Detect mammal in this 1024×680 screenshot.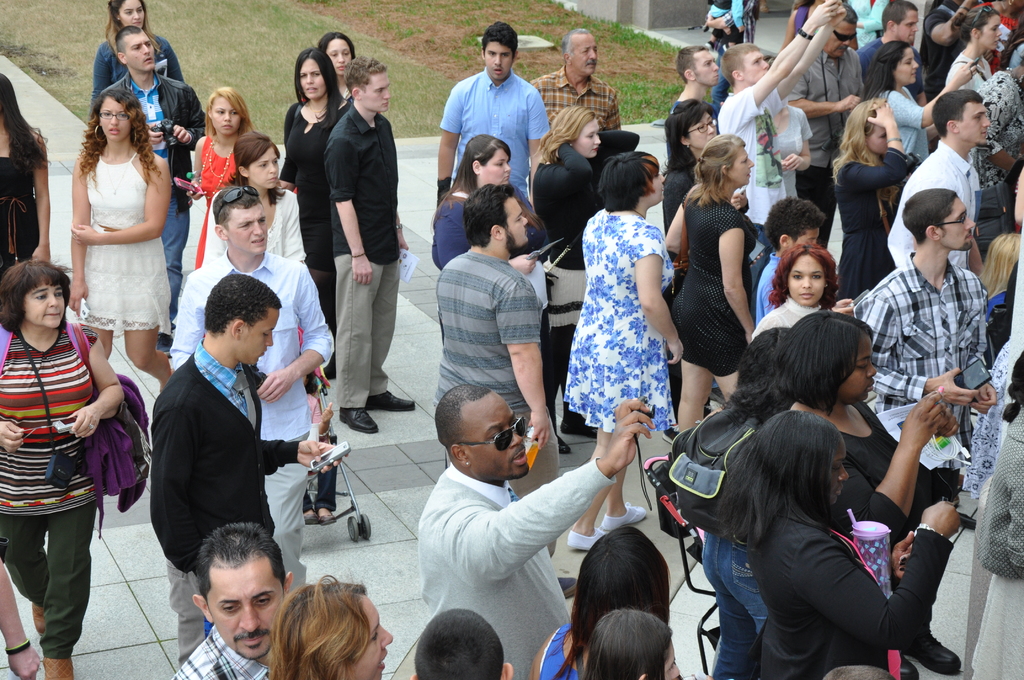
Detection: crop(963, 350, 1023, 679).
